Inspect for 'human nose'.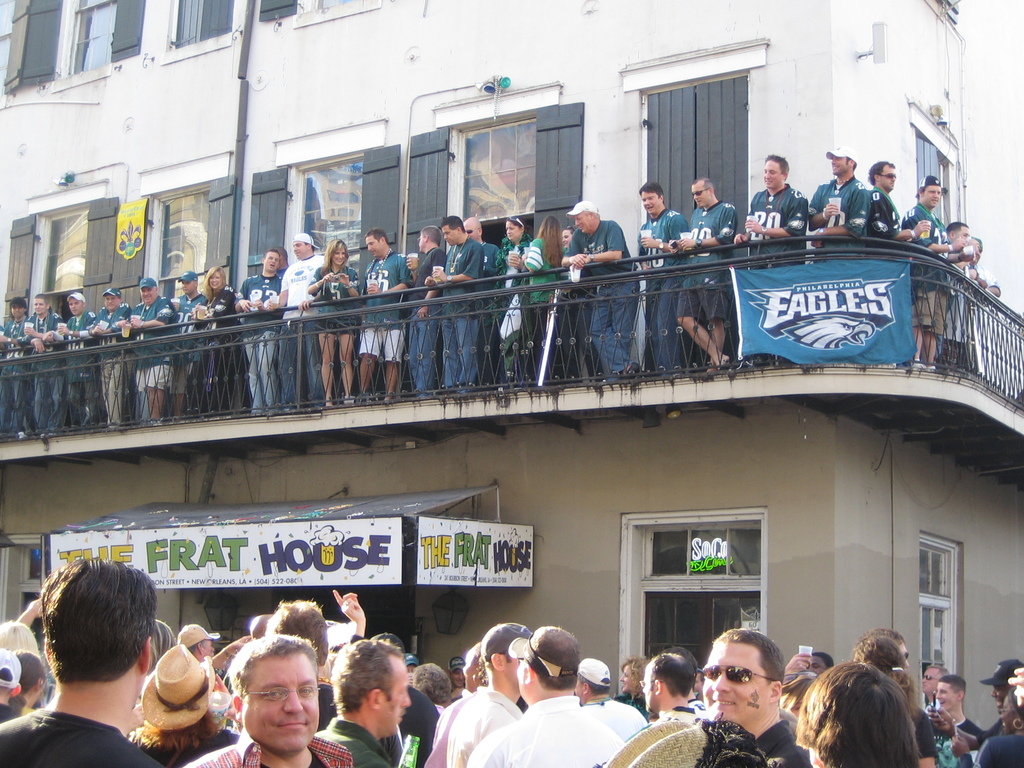
Inspection: (283, 691, 303, 712).
